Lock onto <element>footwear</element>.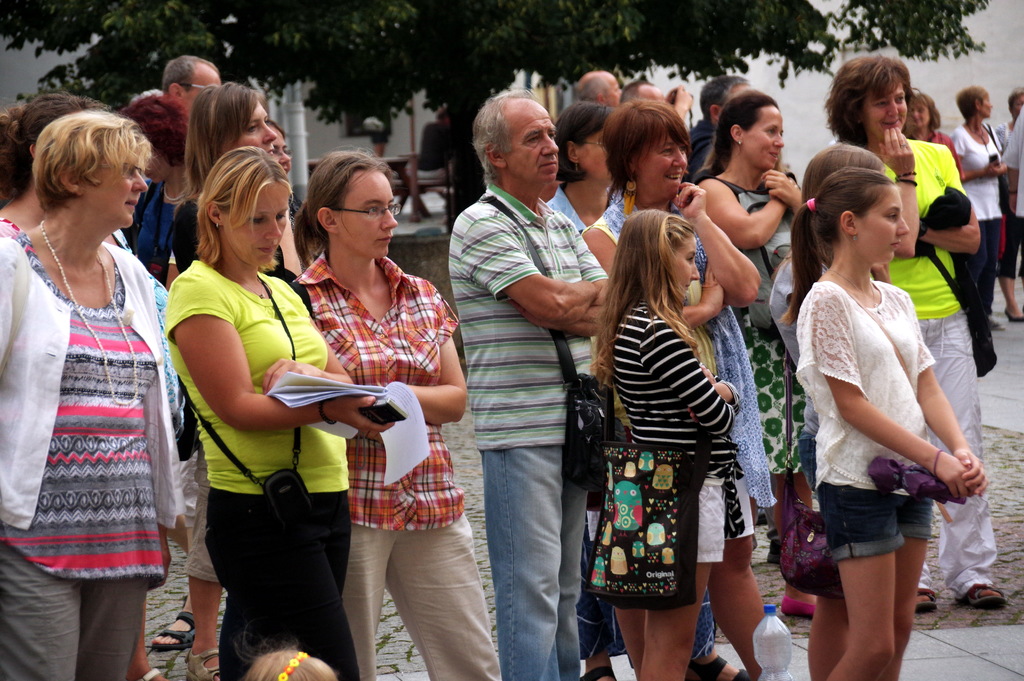
Locked: Rect(186, 647, 223, 680).
